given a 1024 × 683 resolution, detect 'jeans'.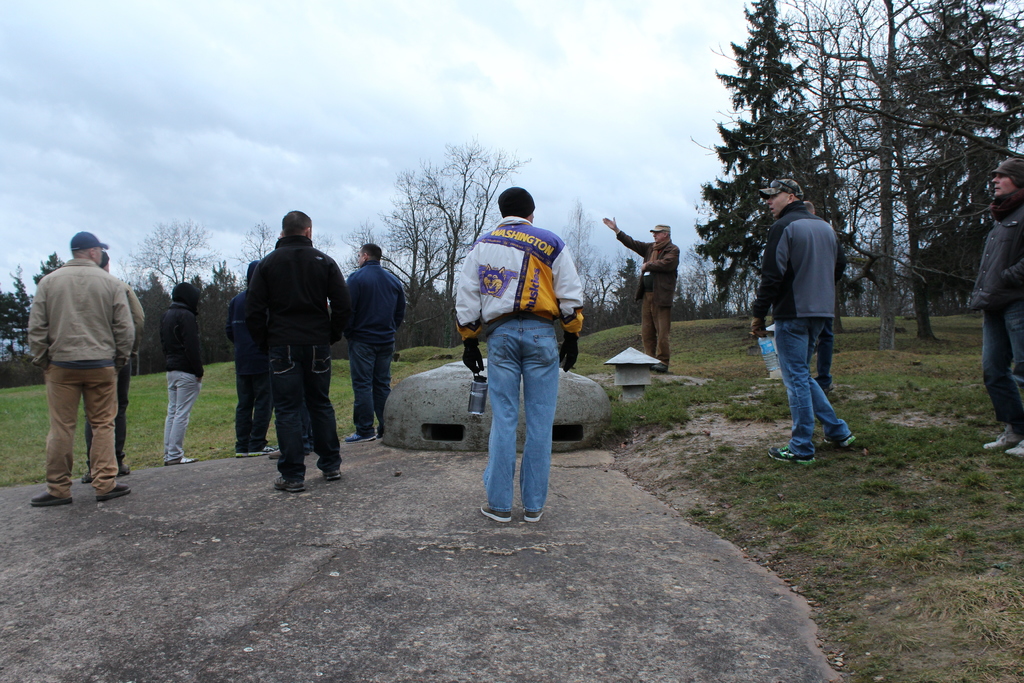
{"left": 640, "top": 292, "right": 684, "bottom": 376}.
